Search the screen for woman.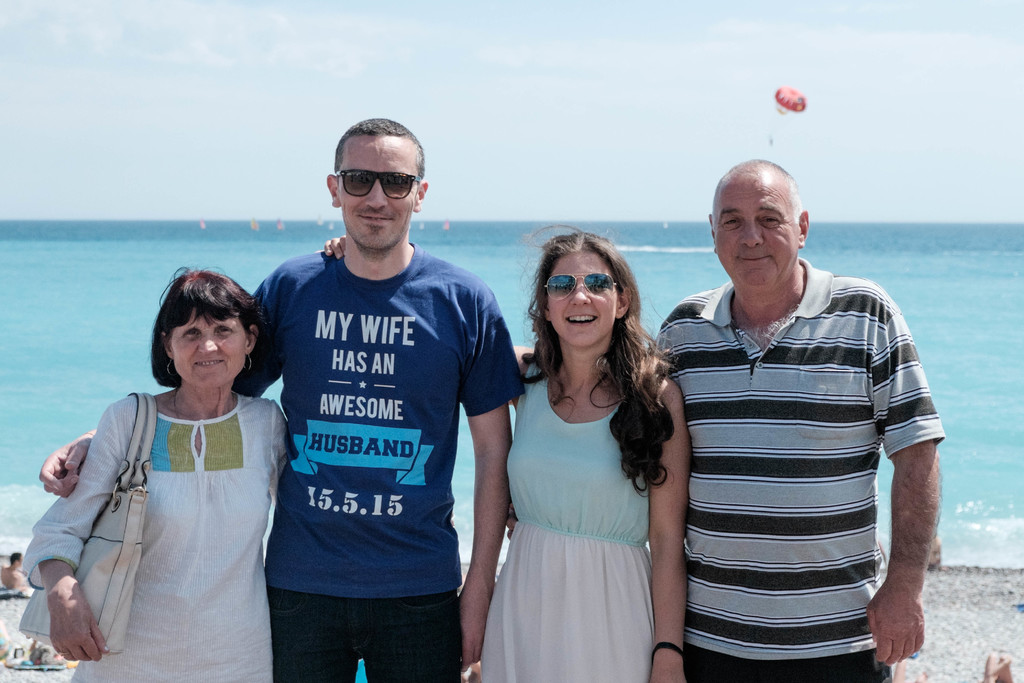
Found at <bbox>48, 267, 296, 682</bbox>.
